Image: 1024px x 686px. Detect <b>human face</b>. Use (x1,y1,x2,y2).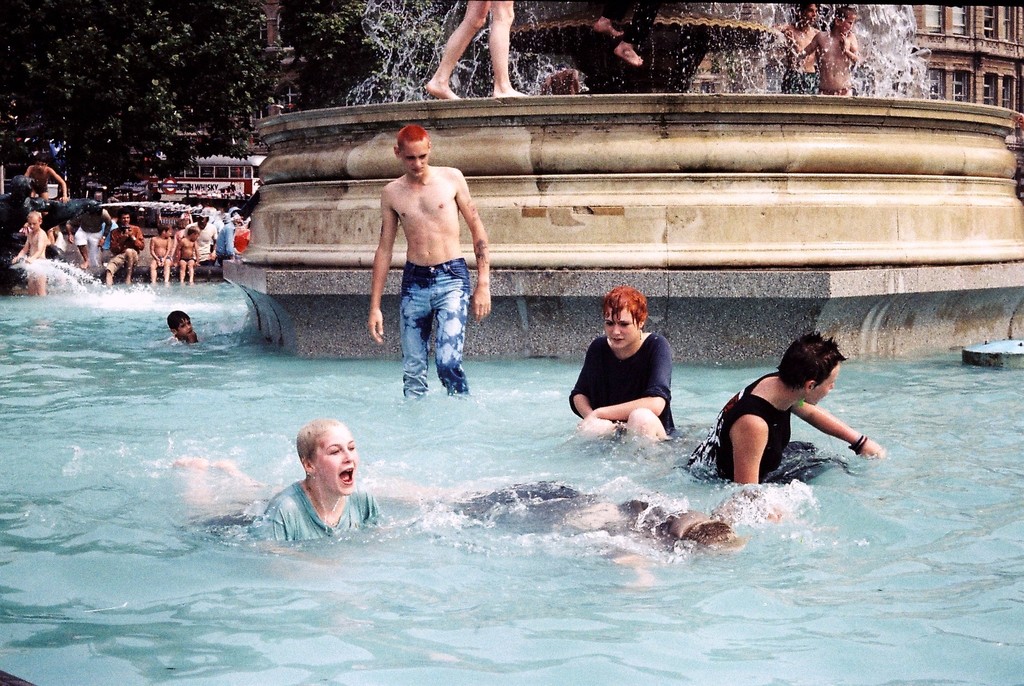
(607,302,638,347).
